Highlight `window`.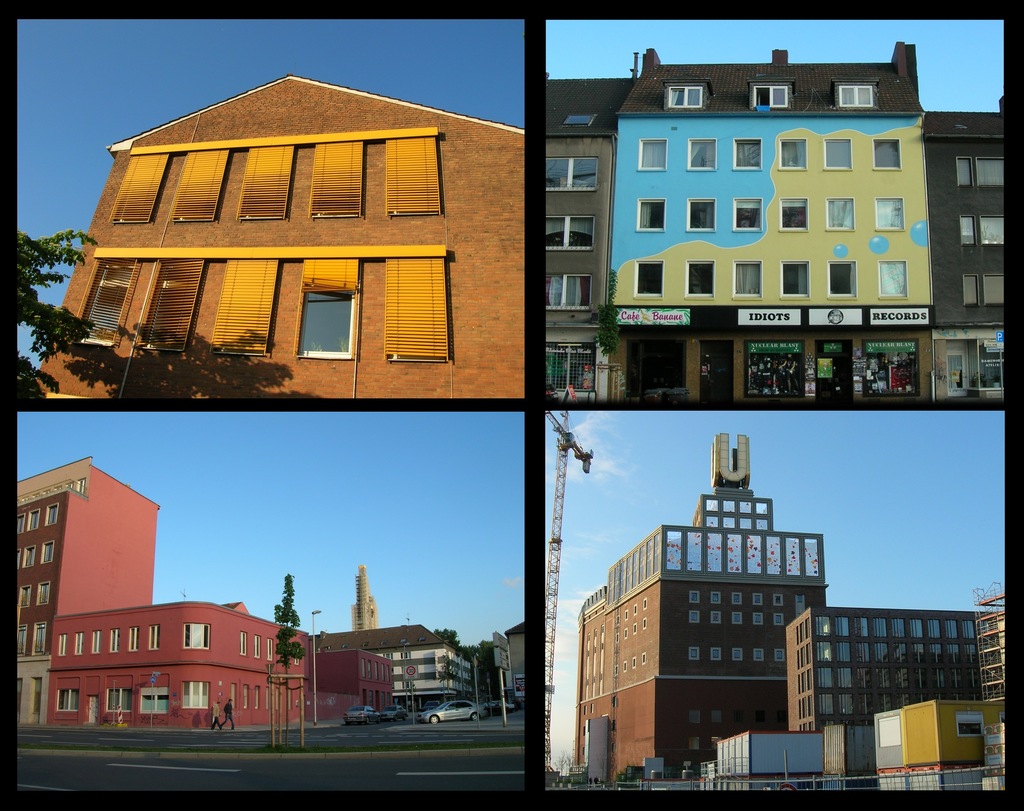
Highlighted region: box(829, 197, 852, 234).
